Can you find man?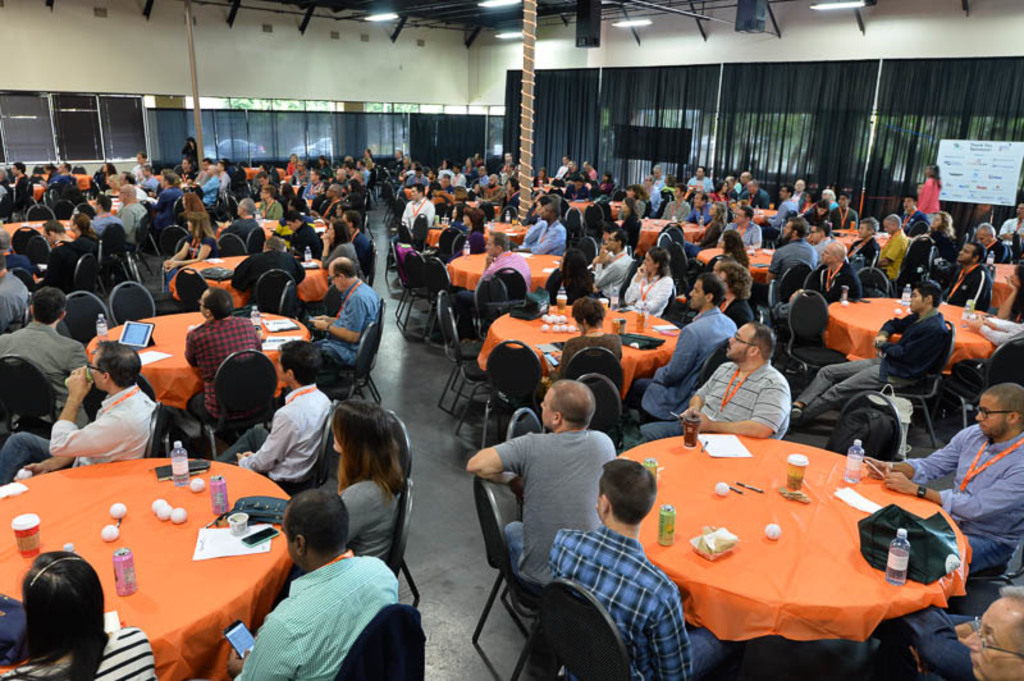
Yes, bounding box: <region>788, 178, 809, 210</region>.
